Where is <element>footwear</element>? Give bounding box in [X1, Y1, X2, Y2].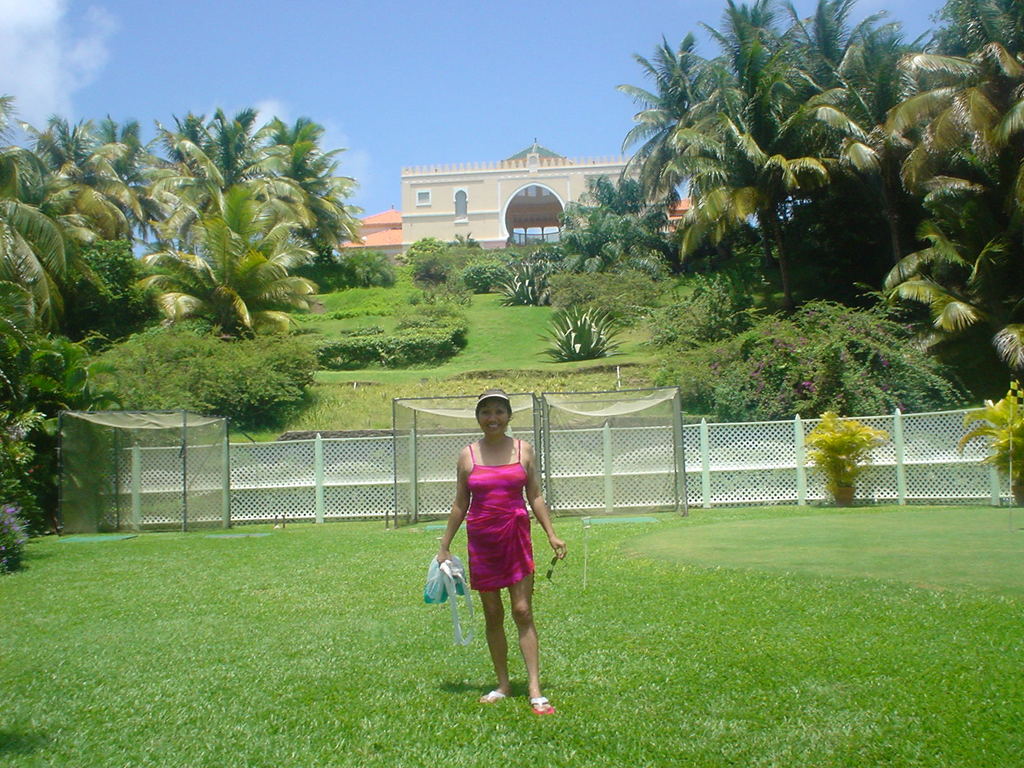
[476, 686, 510, 705].
